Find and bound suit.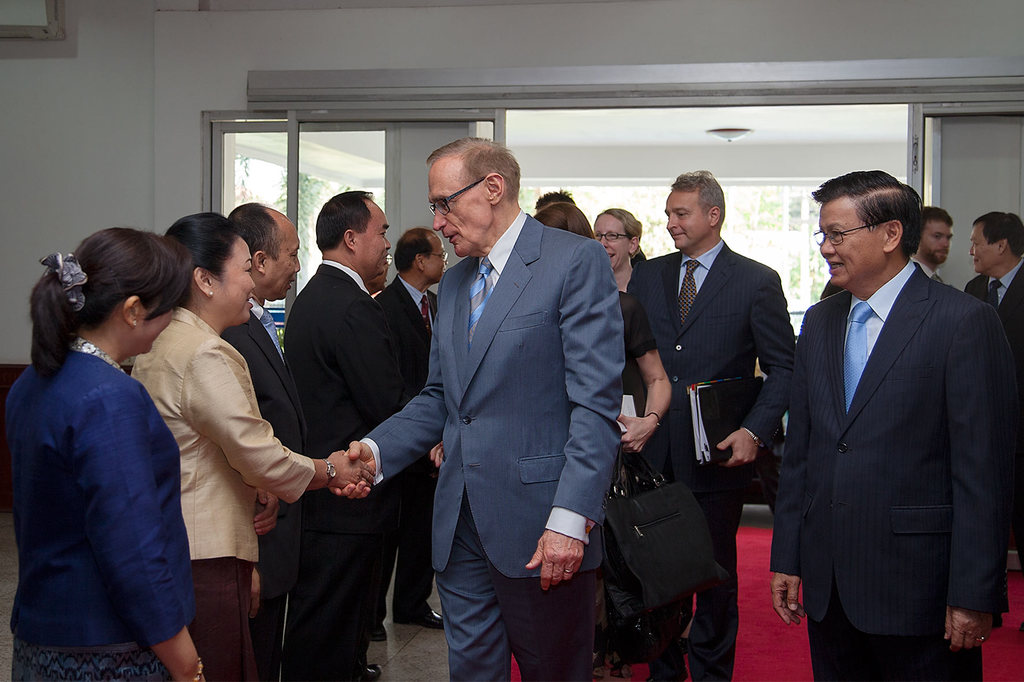
Bound: x1=356 y1=209 x2=621 y2=681.
